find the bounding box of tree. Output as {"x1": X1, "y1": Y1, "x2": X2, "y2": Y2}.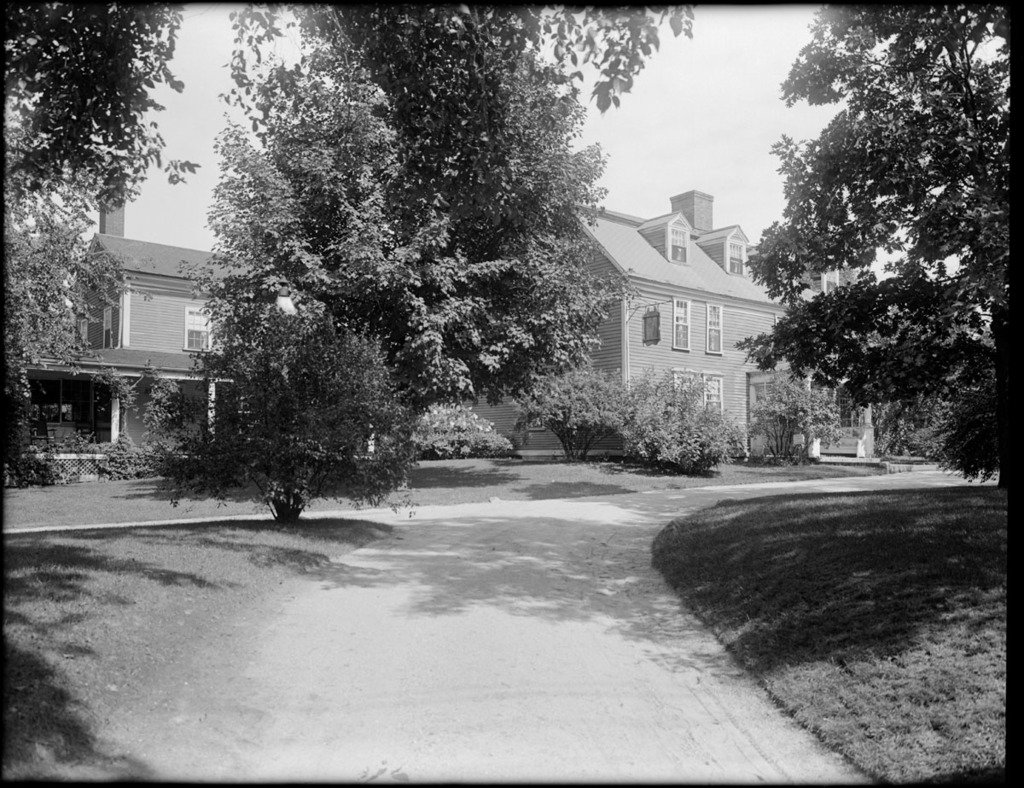
{"x1": 745, "y1": 9, "x2": 1023, "y2": 494}.
